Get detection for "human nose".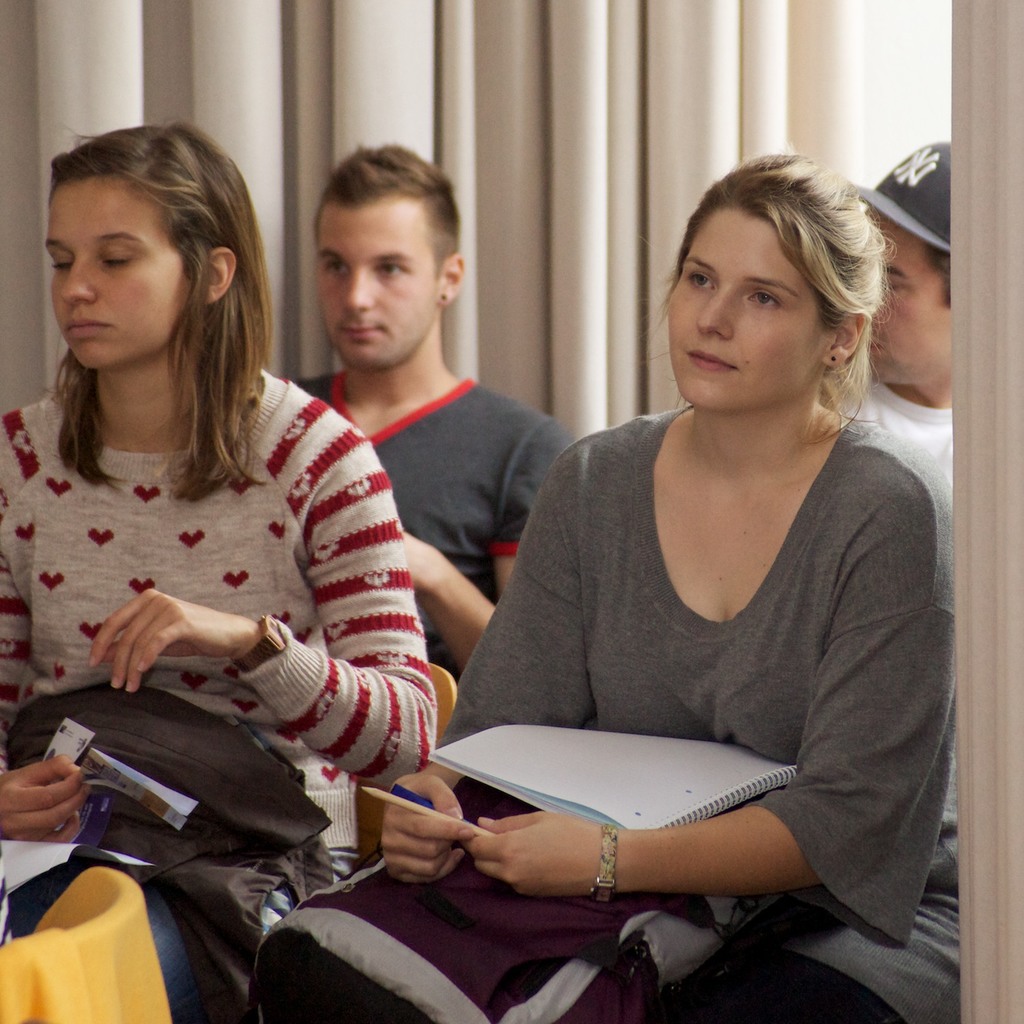
Detection: x1=337 y1=270 x2=375 y2=312.
